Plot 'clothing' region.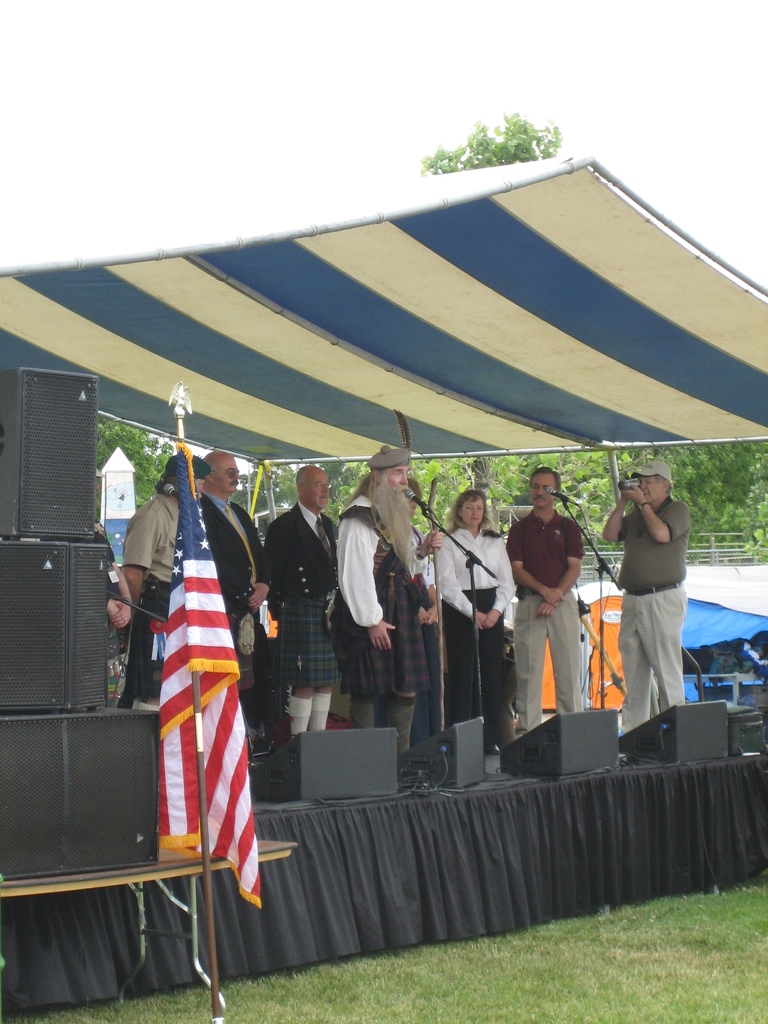
Plotted at (333,492,429,744).
